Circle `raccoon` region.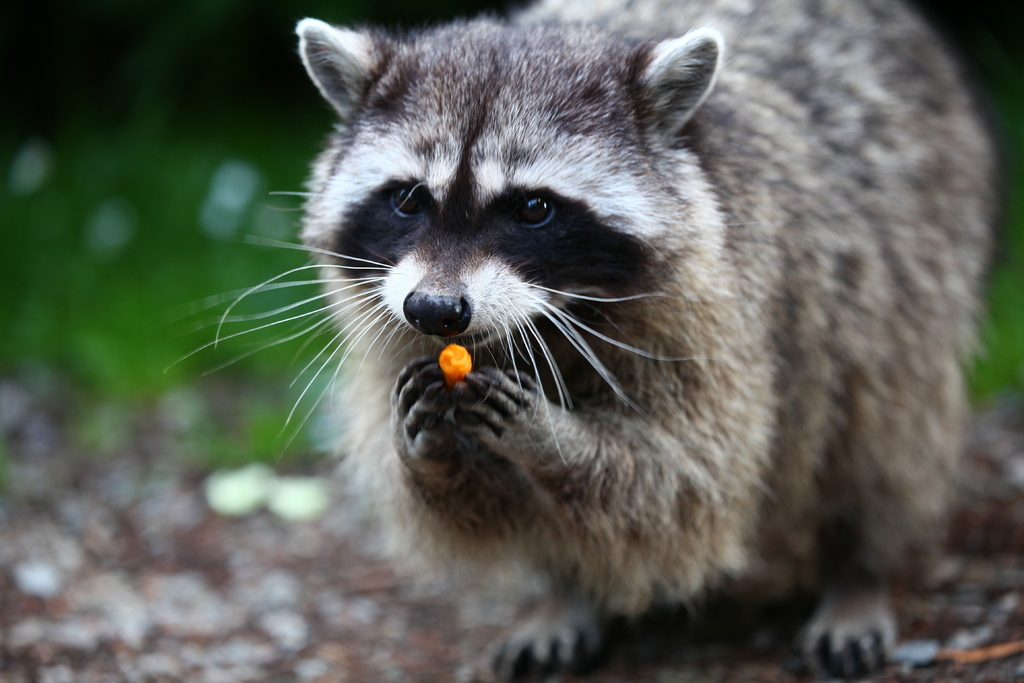
Region: 166/0/996/682.
